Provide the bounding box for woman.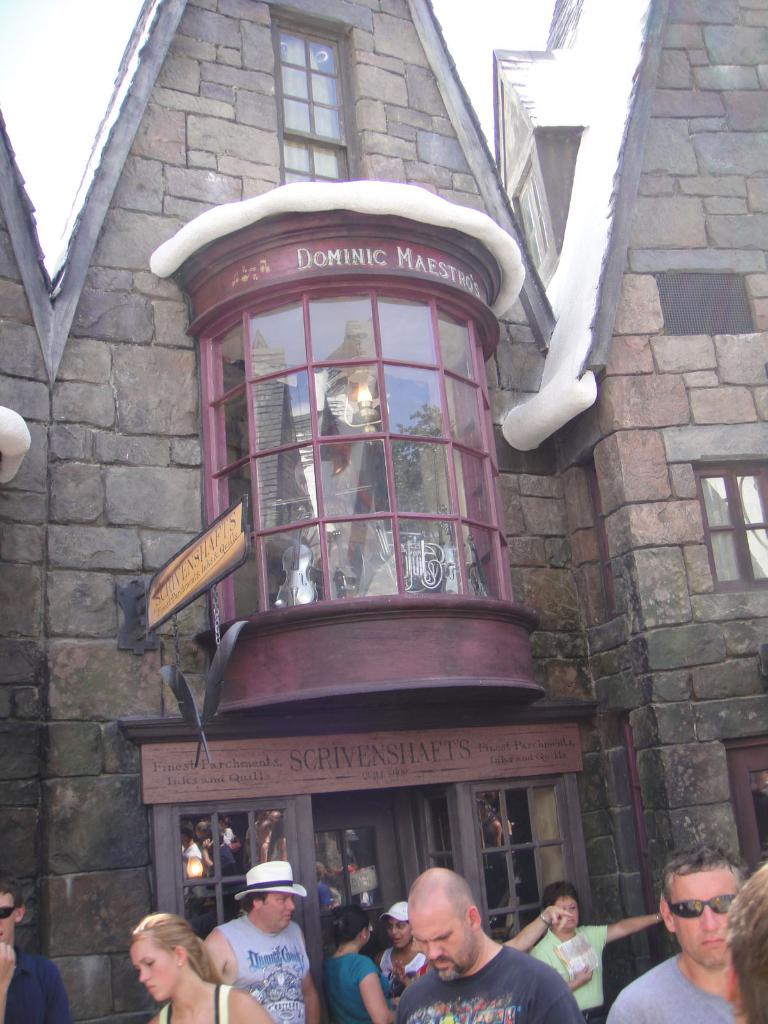
[373, 896, 426, 1001].
